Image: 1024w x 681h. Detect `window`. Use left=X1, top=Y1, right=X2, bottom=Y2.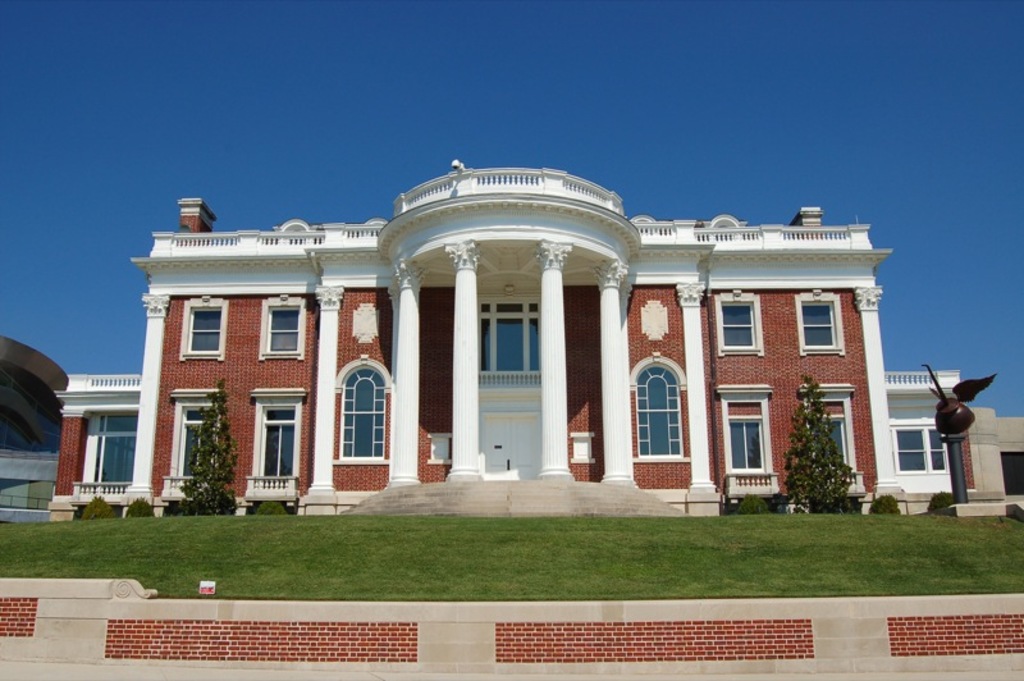
left=329, top=352, right=388, bottom=466.
